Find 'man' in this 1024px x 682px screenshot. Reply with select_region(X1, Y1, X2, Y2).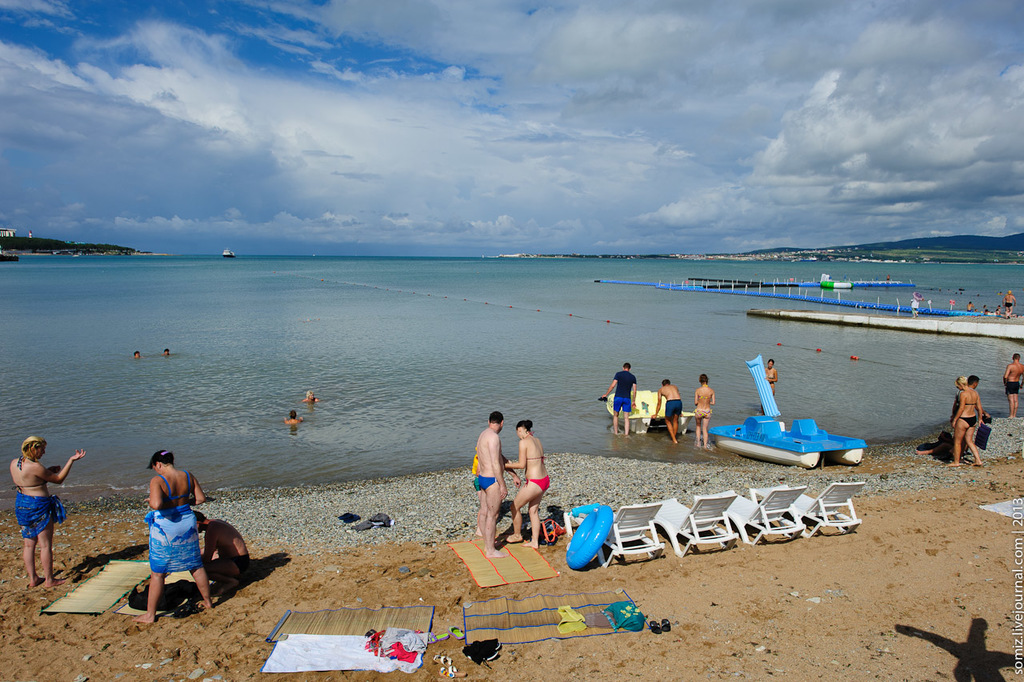
select_region(655, 386, 687, 443).
